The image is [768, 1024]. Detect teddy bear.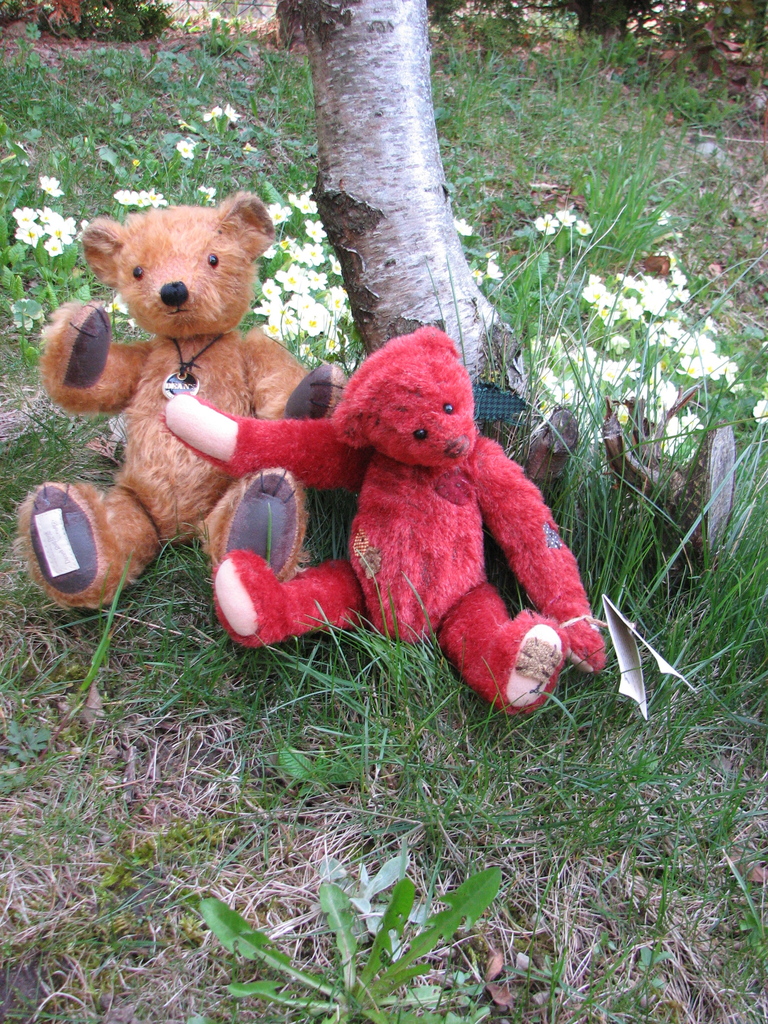
Detection: {"left": 11, "top": 189, "right": 351, "bottom": 609}.
